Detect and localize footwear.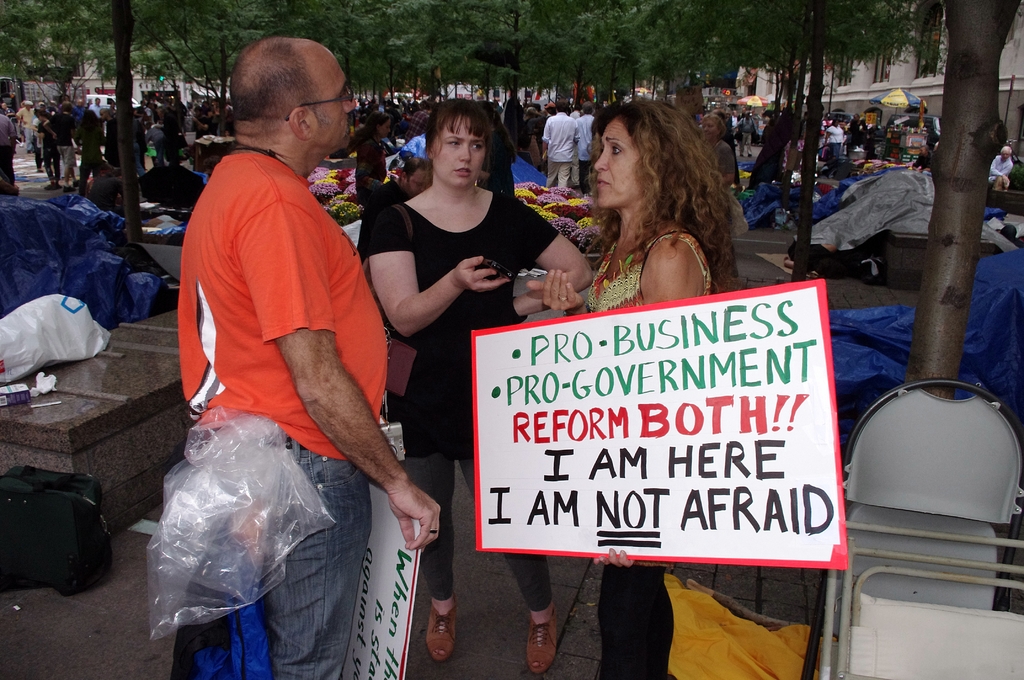
Localized at crop(415, 583, 461, 672).
